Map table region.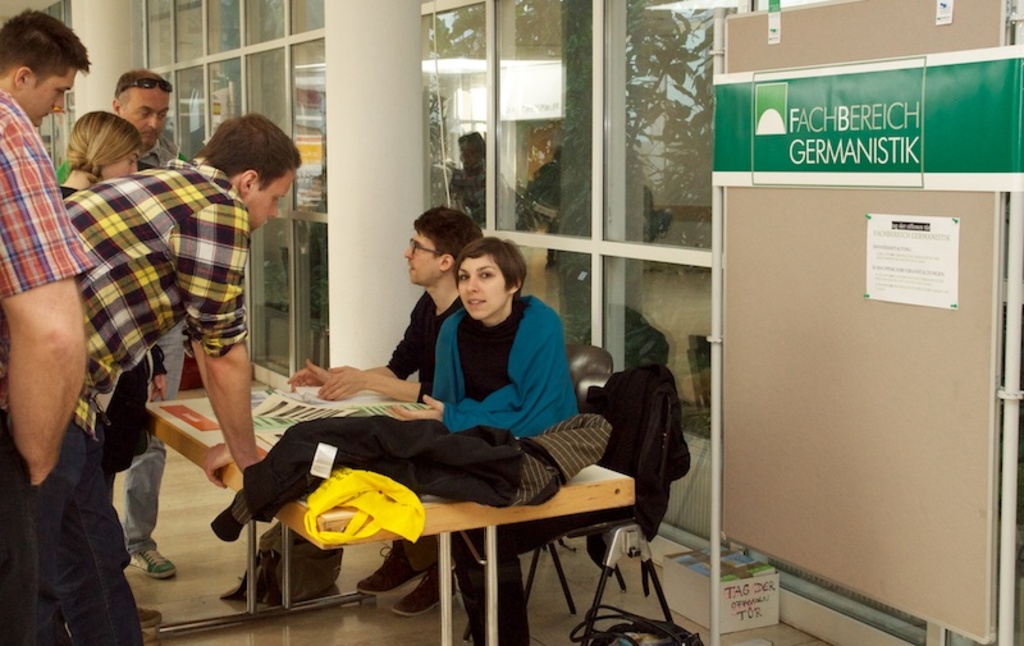
Mapped to select_region(282, 403, 667, 628).
